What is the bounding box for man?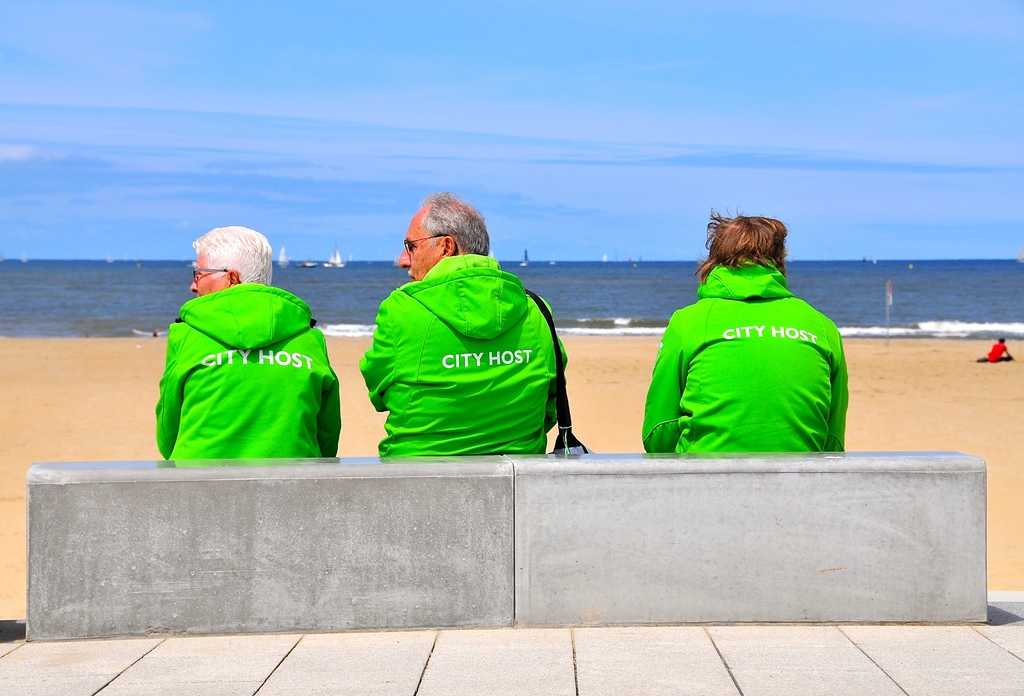
box(639, 206, 847, 450).
